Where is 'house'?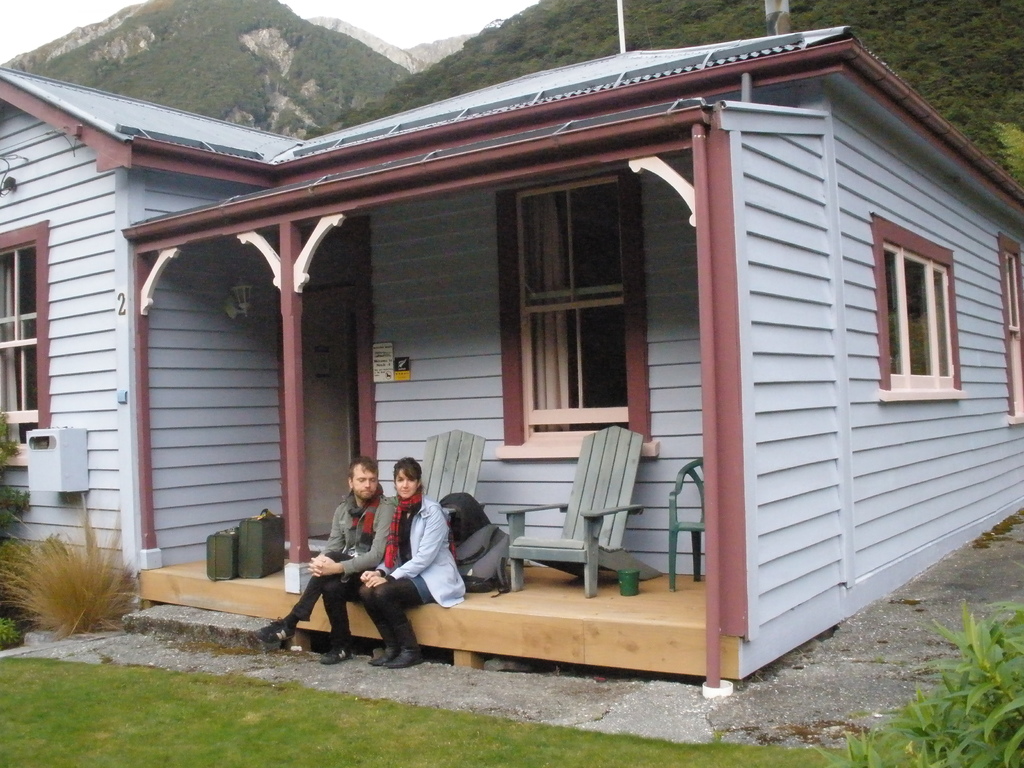
detection(41, 4, 1021, 693).
